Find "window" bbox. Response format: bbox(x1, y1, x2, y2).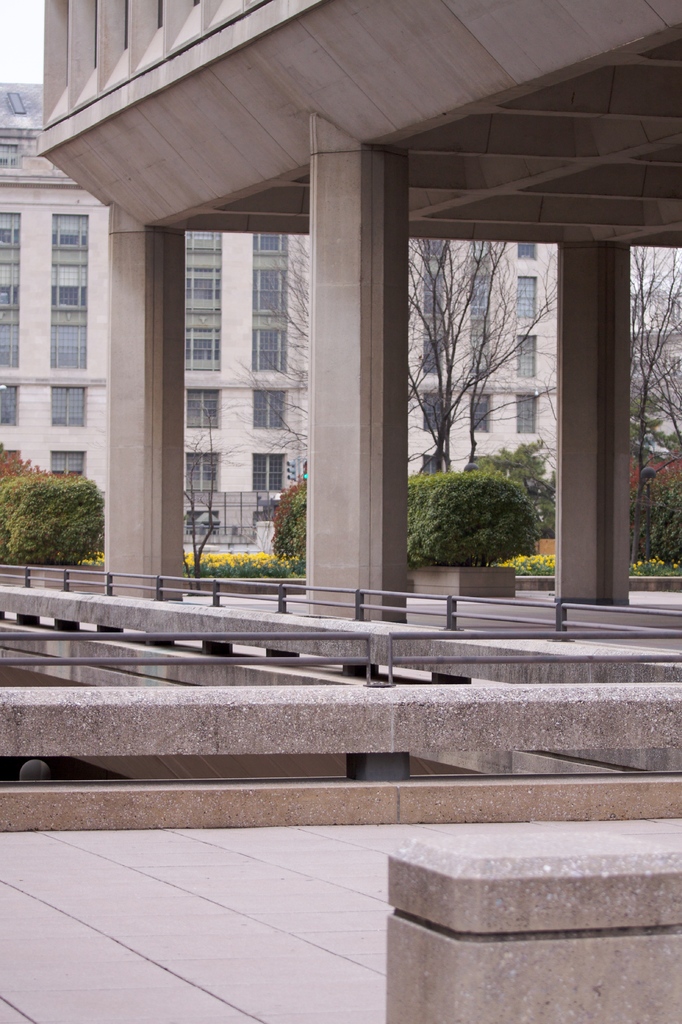
bbox(512, 261, 540, 319).
